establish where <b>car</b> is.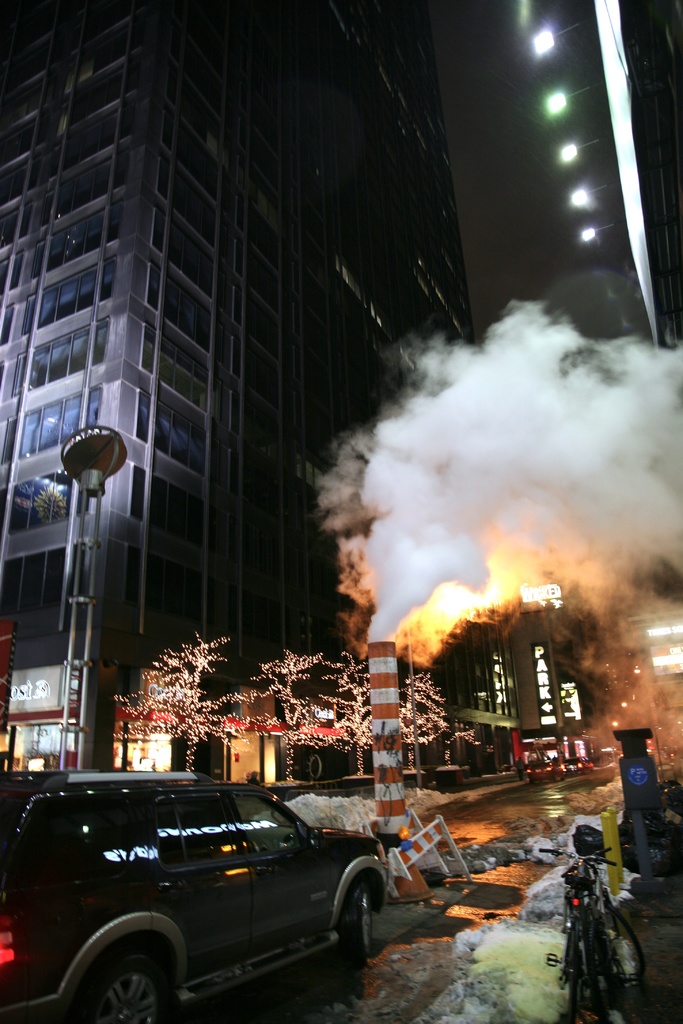
Established at x1=0 y1=771 x2=391 y2=1023.
